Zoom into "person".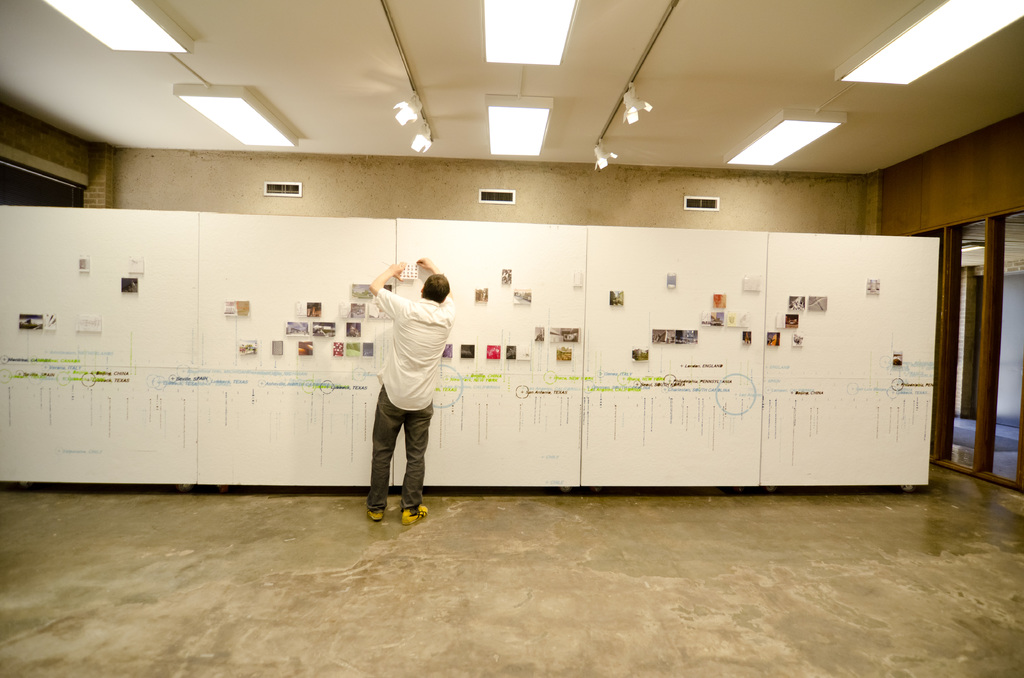
Zoom target: [349, 237, 447, 538].
